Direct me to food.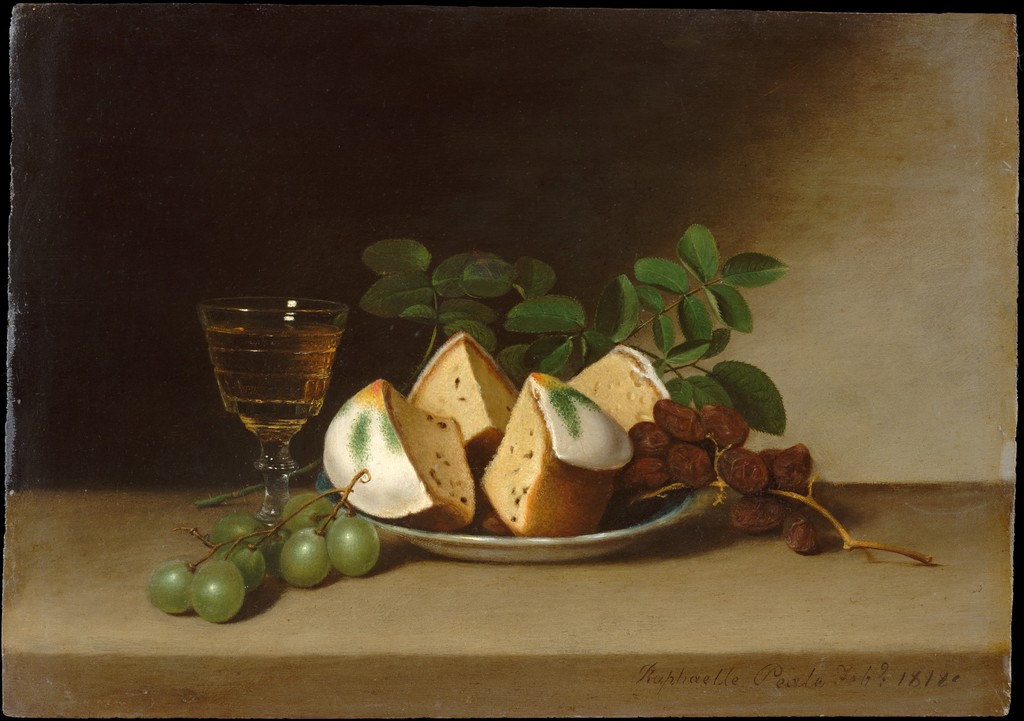
Direction: pyautogui.locateOnScreen(404, 334, 522, 451).
